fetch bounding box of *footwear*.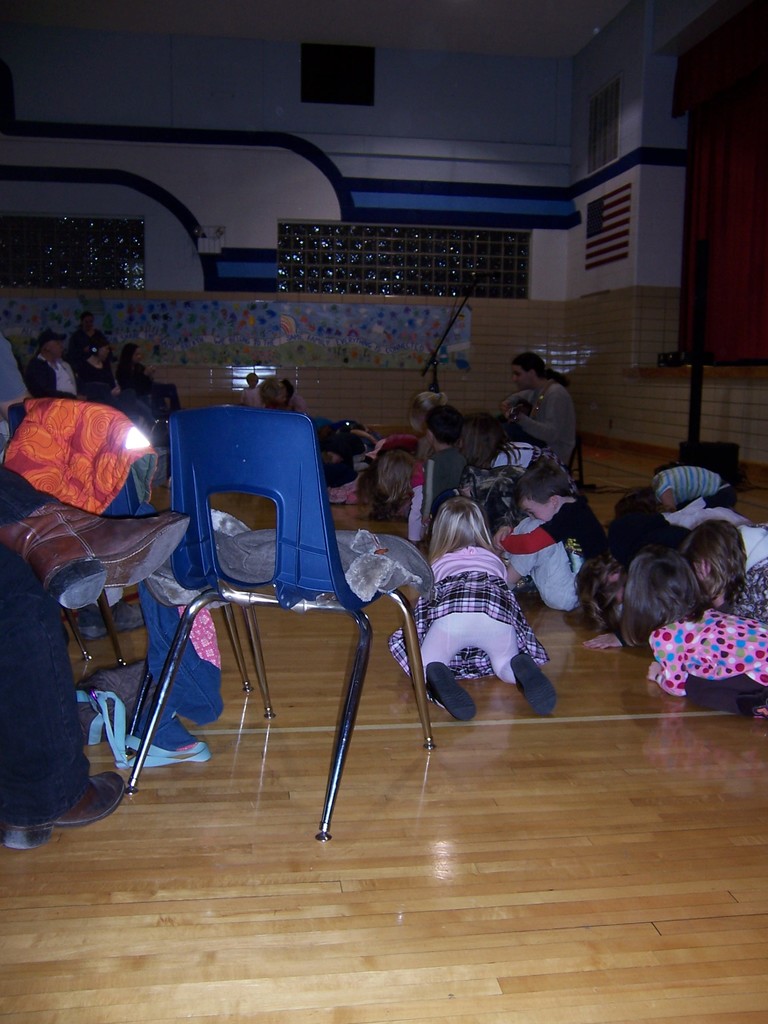
Bbox: Rect(513, 646, 559, 719).
